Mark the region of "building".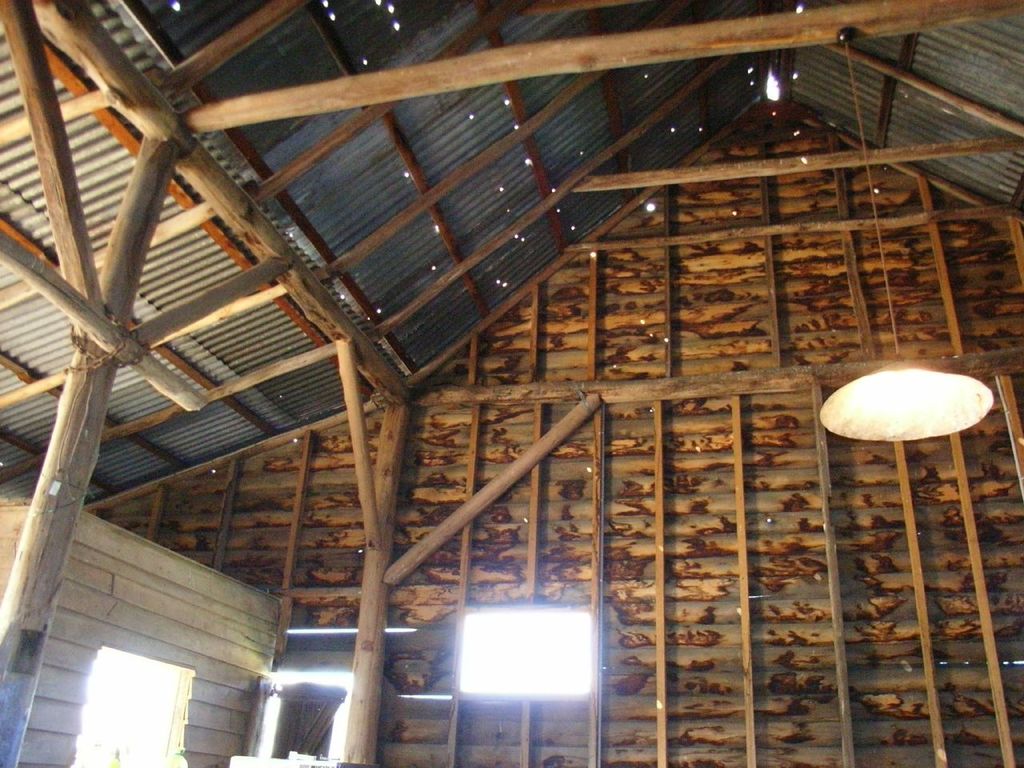
Region: l=0, t=0, r=1023, b=767.
